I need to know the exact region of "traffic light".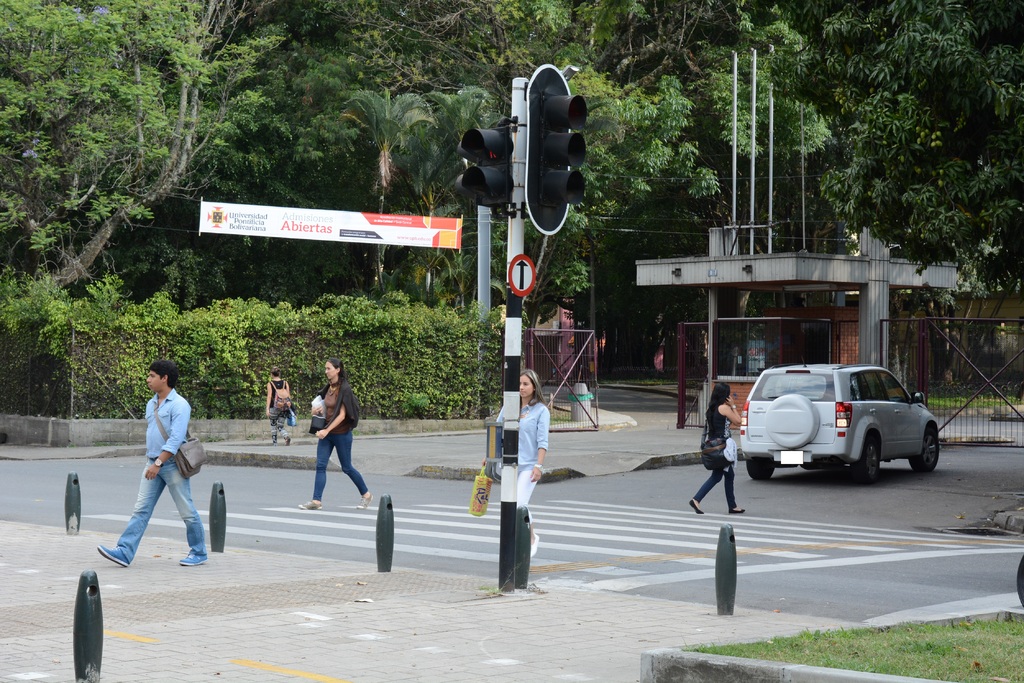
Region: (525, 63, 586, 234).
